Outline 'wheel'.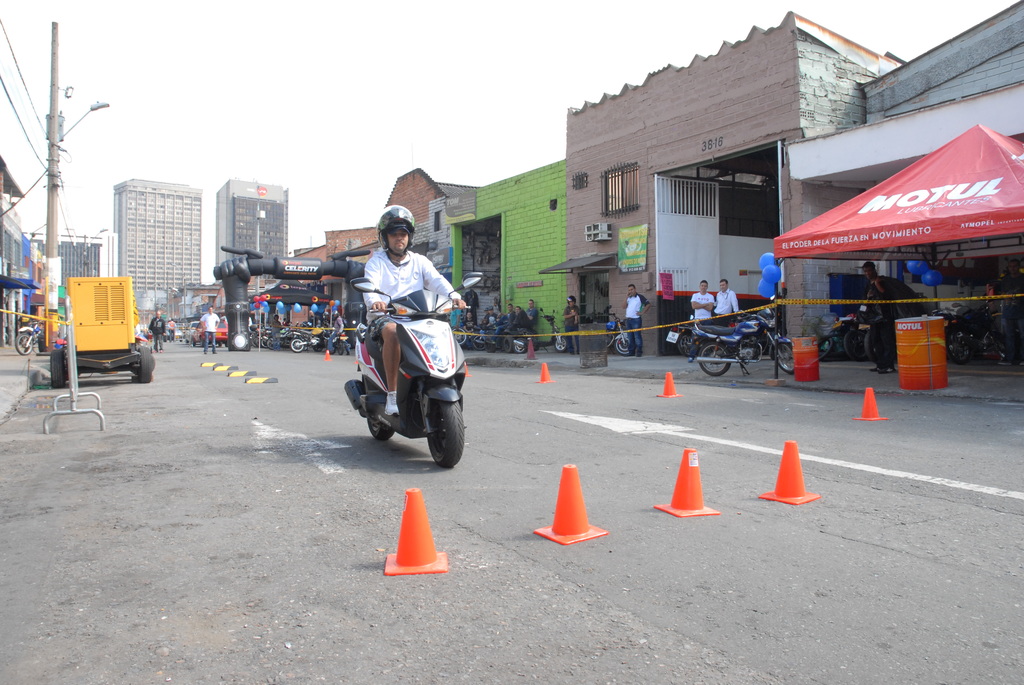
Outline: select_region(251, 334, 277, 350).
